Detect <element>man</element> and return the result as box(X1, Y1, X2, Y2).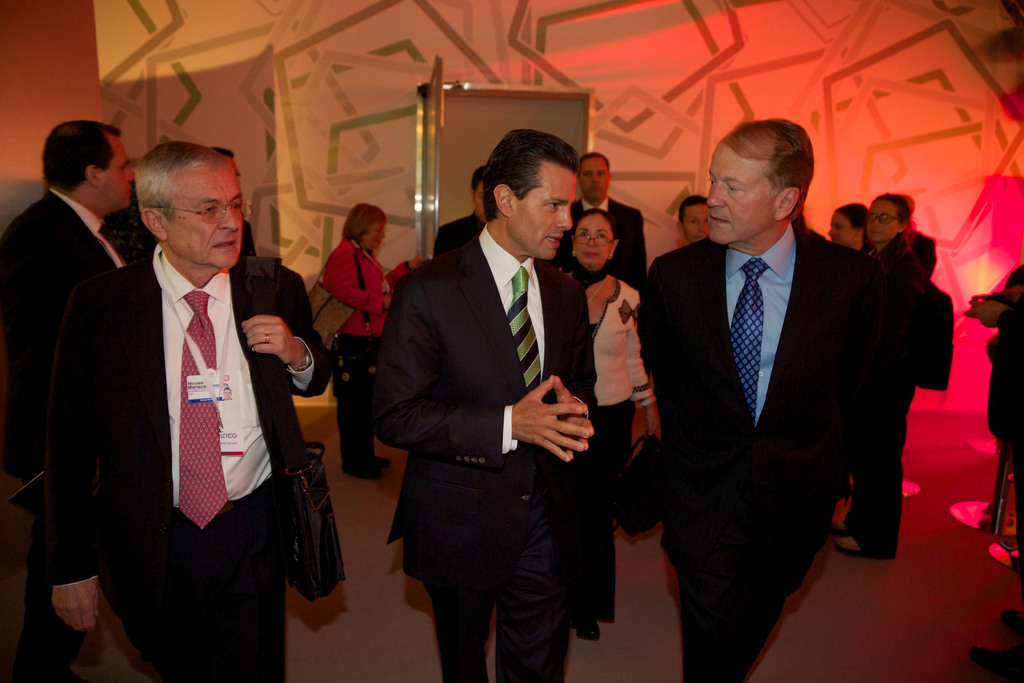
box(676, 199, 707, 241).
